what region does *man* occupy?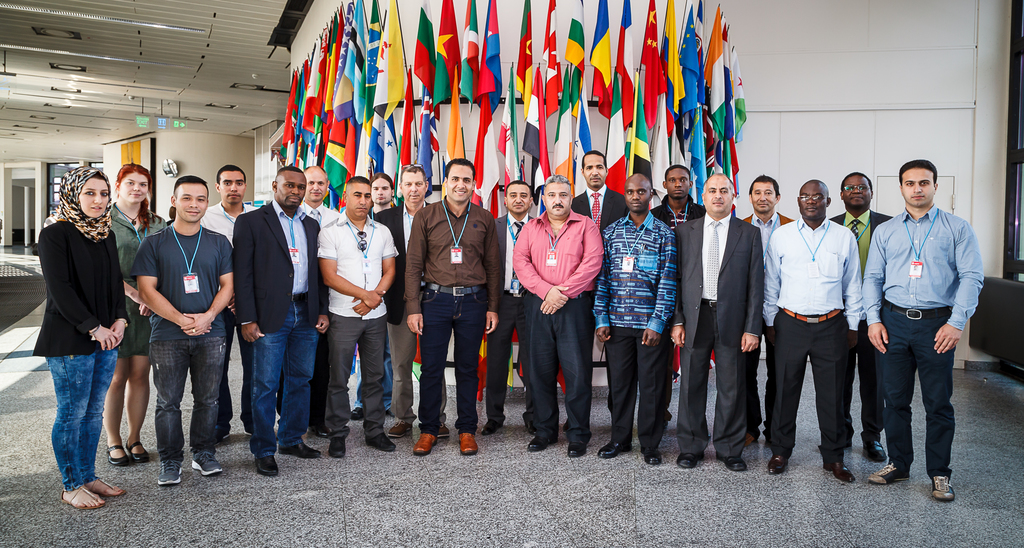
826/168/893/460.
